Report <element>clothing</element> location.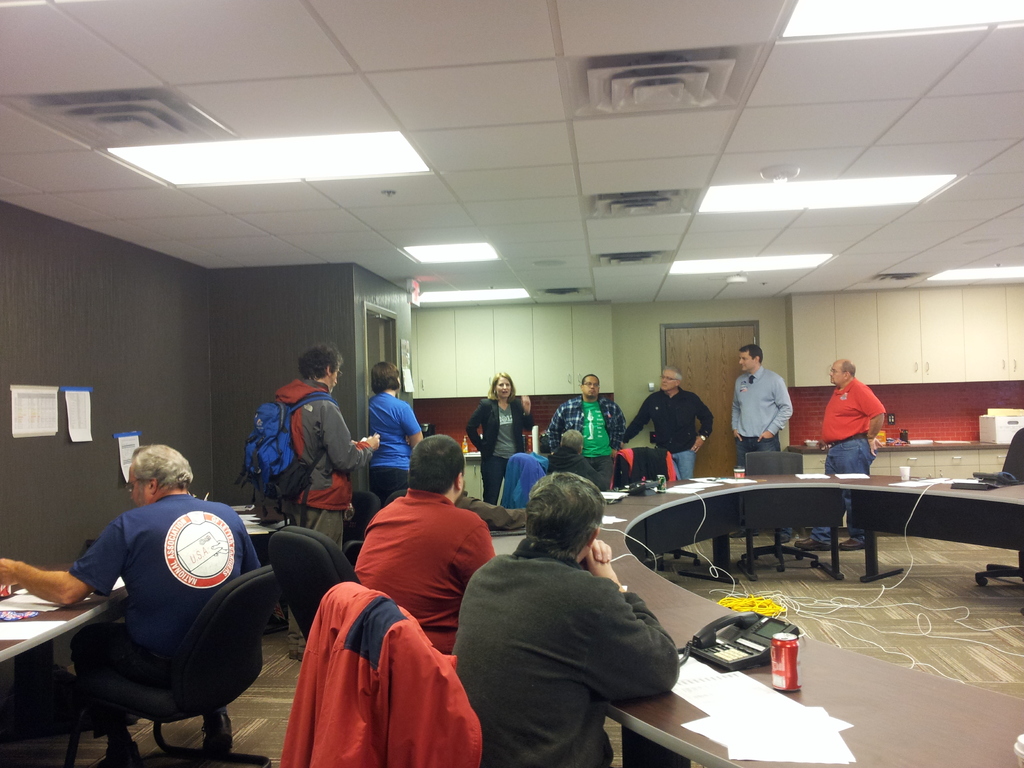
Report: (left=545, top=451, right=601, bottom=492).
